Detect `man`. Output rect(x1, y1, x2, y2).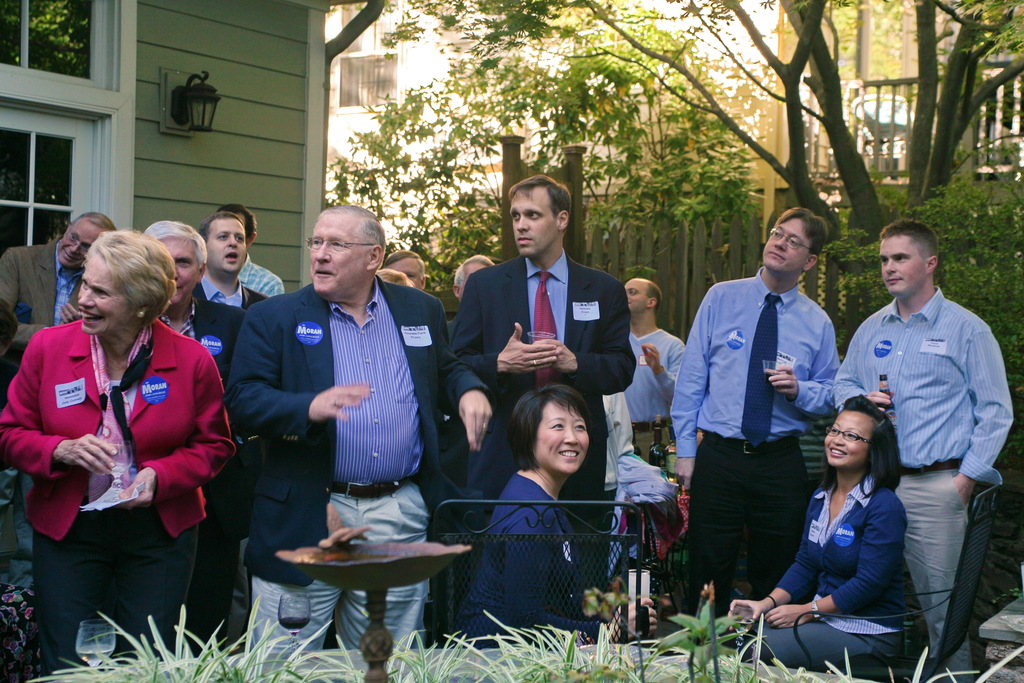
rect(140, 218, 246, 373).
